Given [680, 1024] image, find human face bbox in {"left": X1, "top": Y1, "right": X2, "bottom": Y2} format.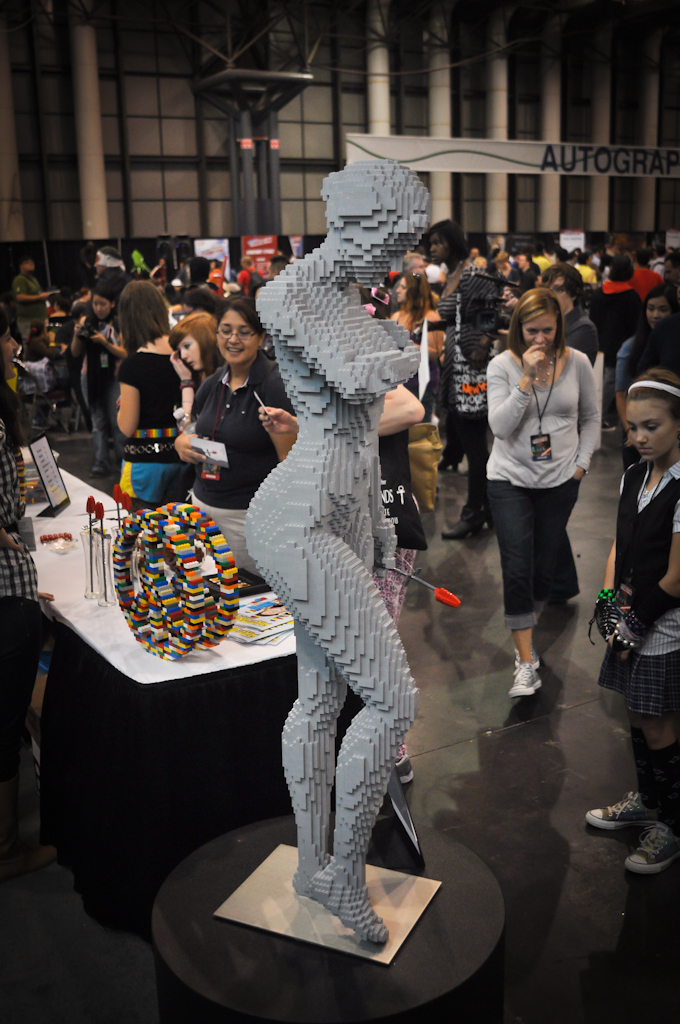
{"left": 518, "top": 308, "right": 559, "bottom": 349}.
